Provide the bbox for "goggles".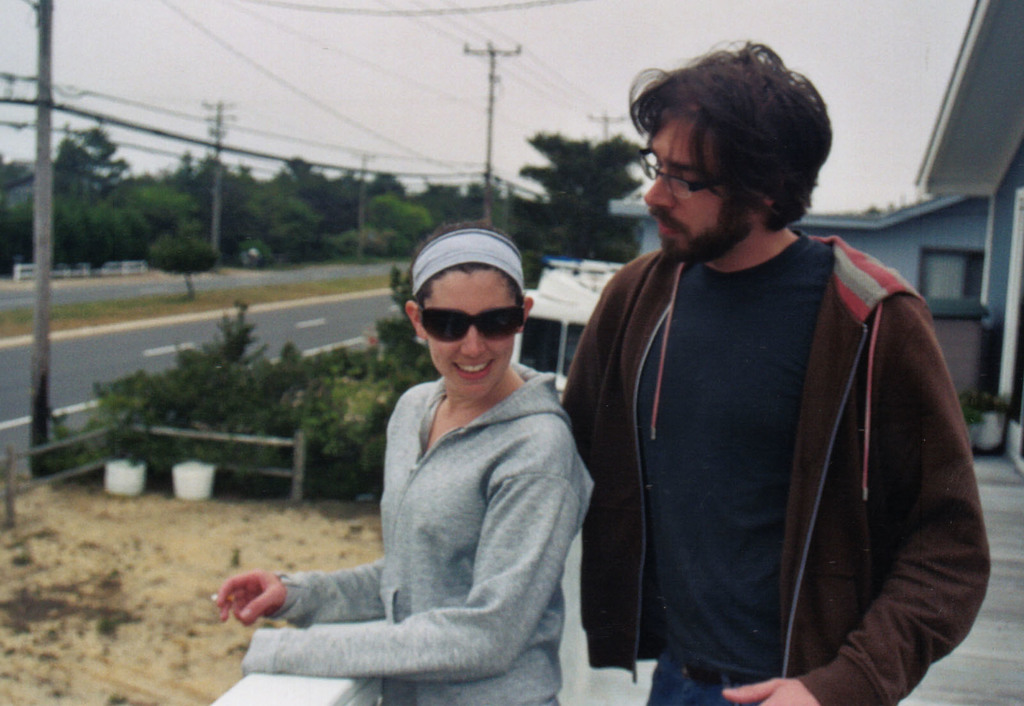
l=411, t=288, r=531, b=351.
